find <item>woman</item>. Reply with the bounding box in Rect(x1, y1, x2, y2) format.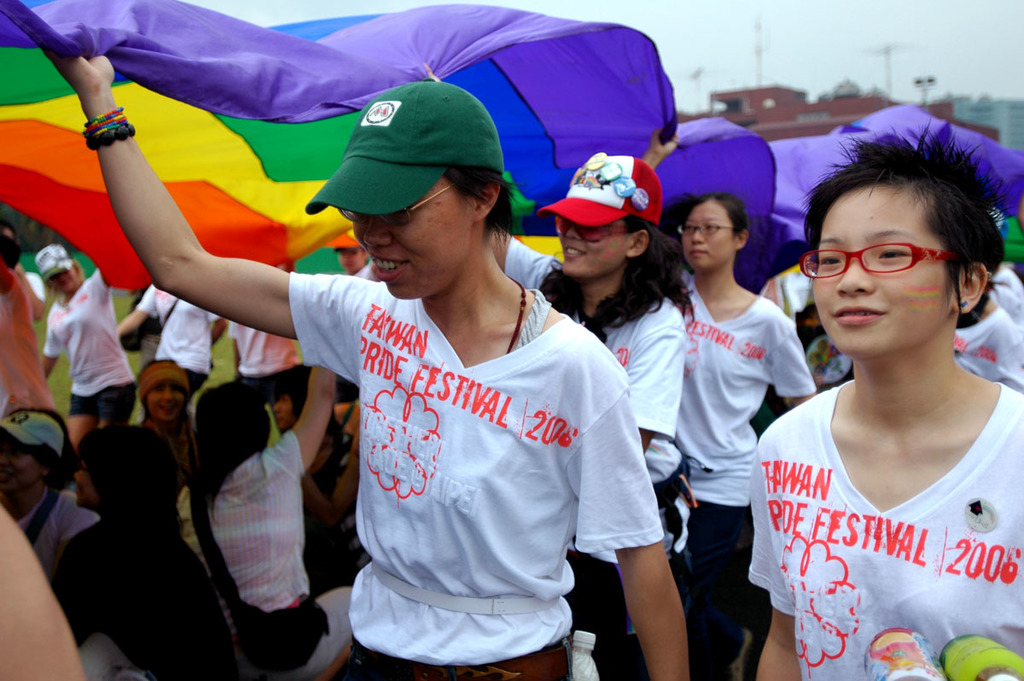
Rect(37, 37, 691, 680).
